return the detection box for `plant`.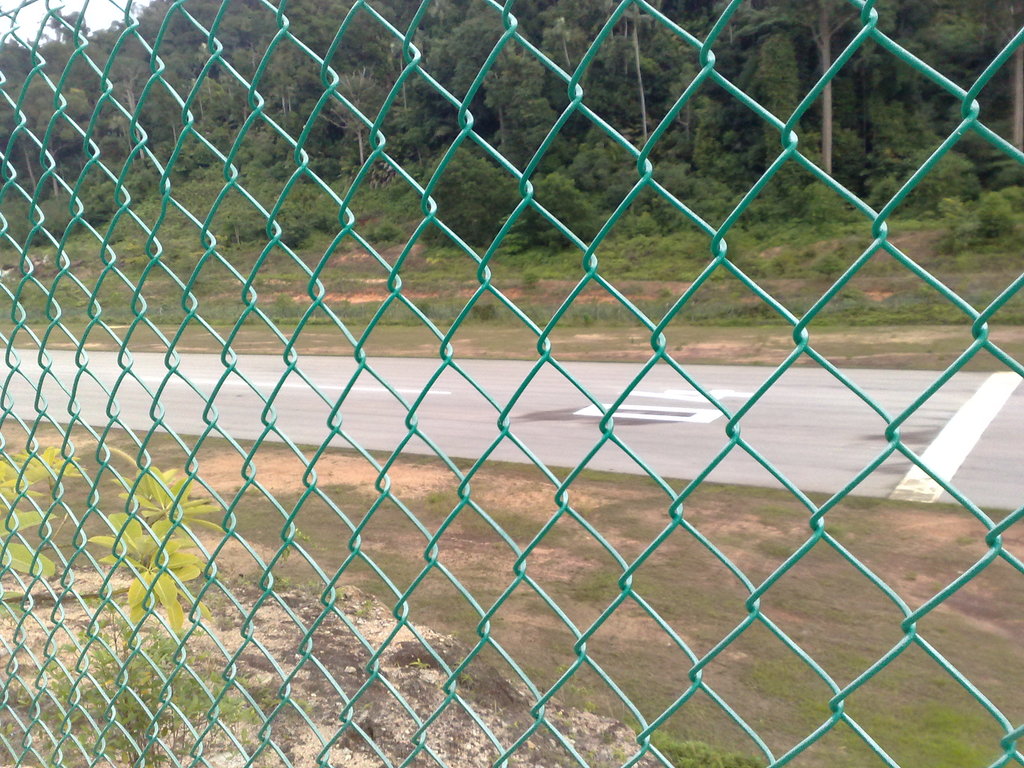
left=932, top=180, right=1023, bottom=273.
